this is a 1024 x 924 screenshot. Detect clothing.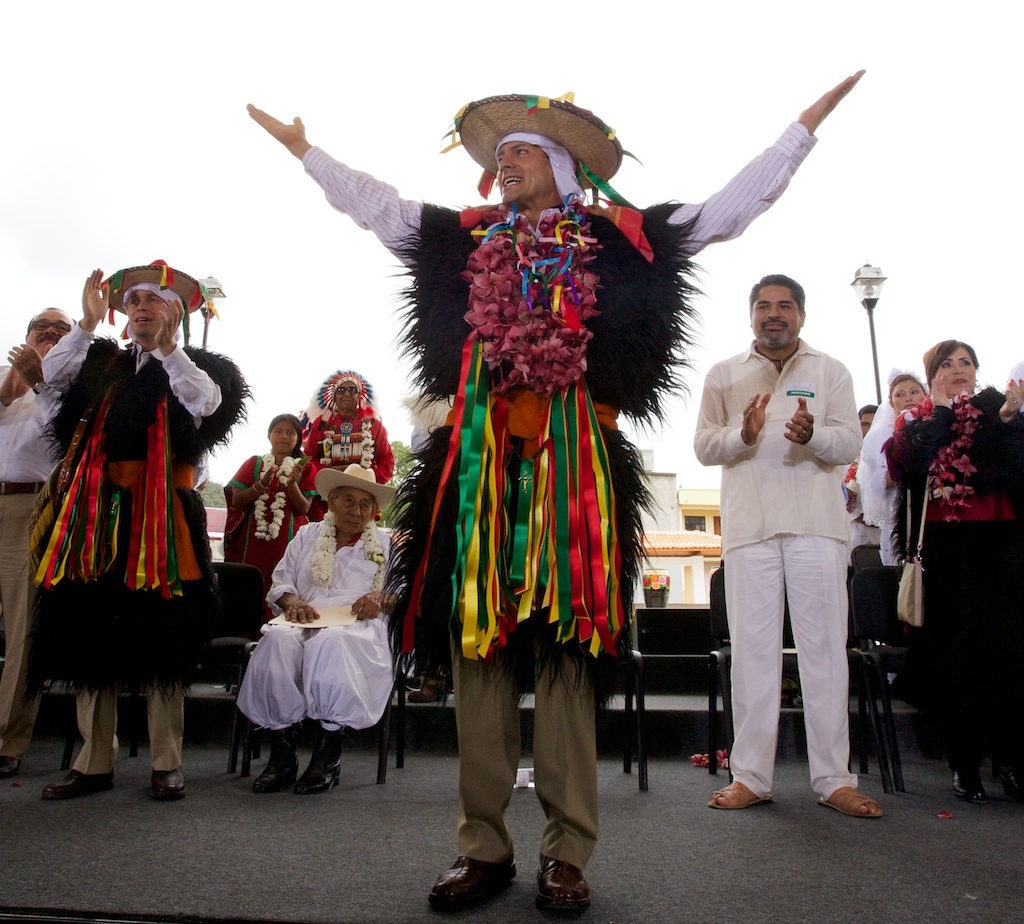
pyautogui.locateOnScreen(221, 449, 318, 625).
